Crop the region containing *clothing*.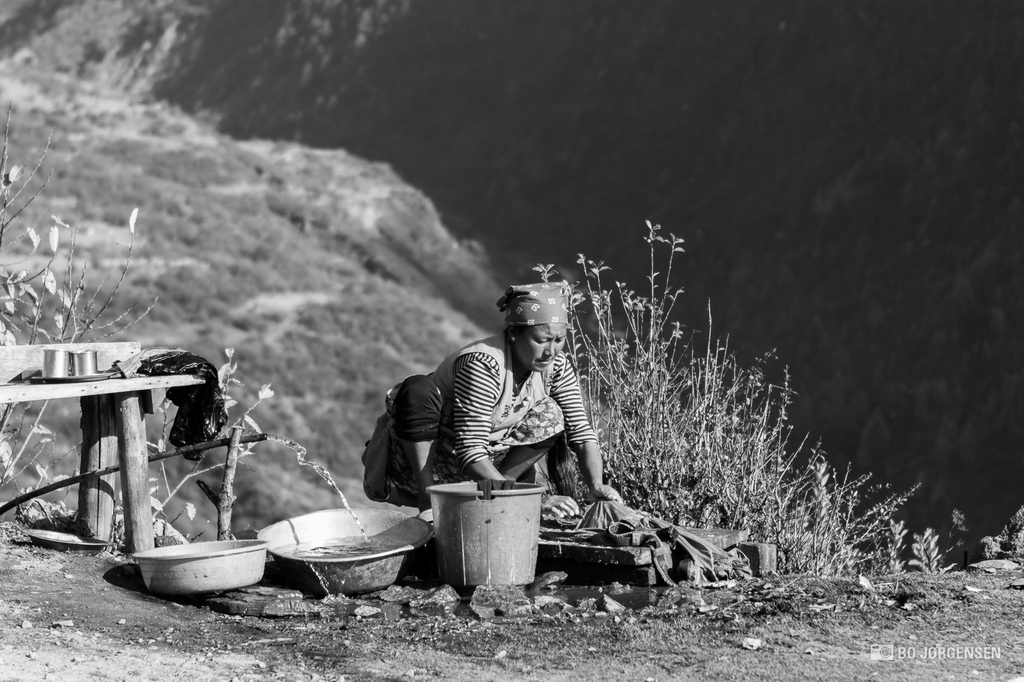
Crop region: pyautogui.locateOnScreen(385, 322, 611, 507).
